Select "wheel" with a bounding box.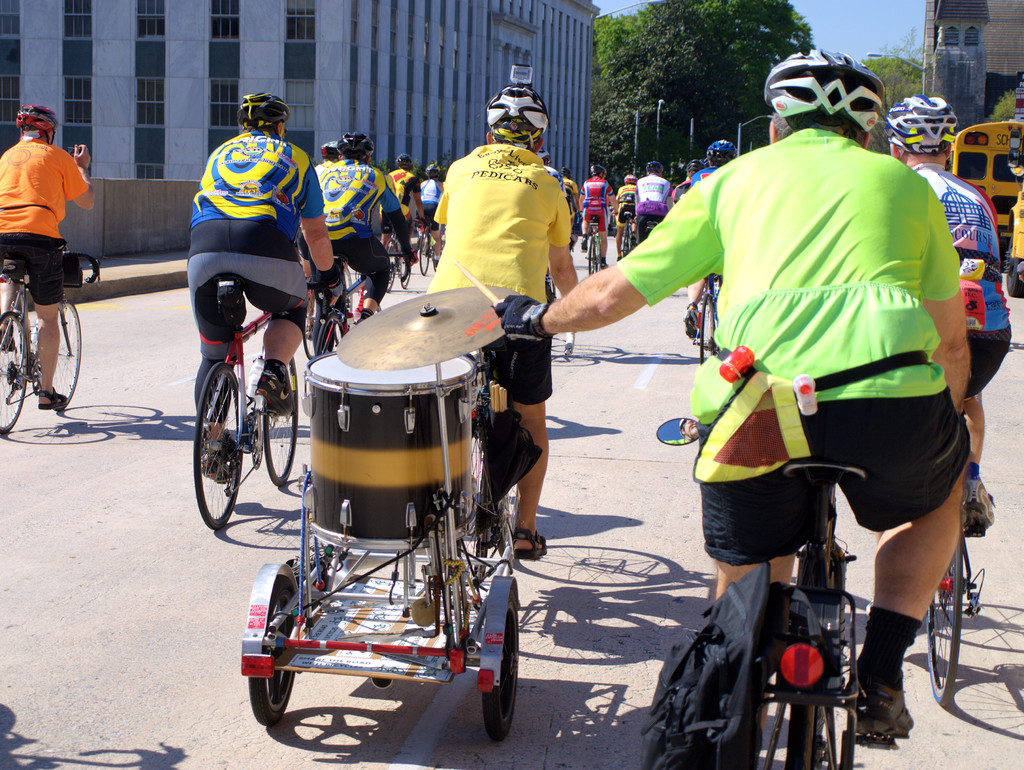
401,263,413,286.
